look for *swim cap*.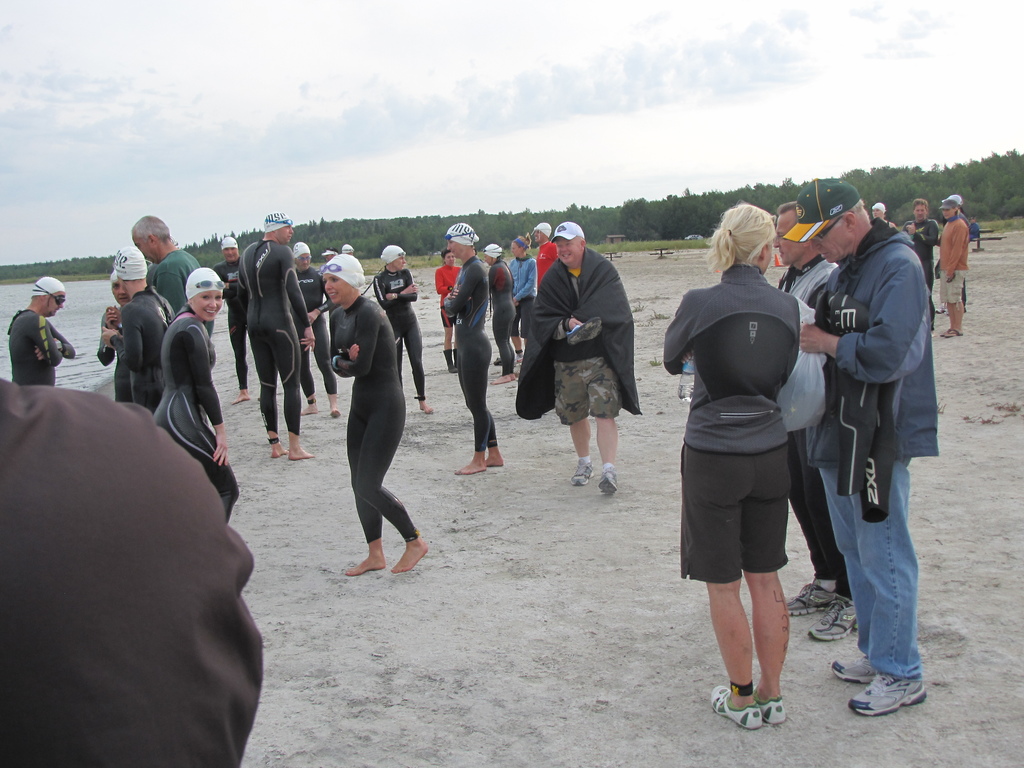
Found: bbox=[321, 252, 365, 288].
